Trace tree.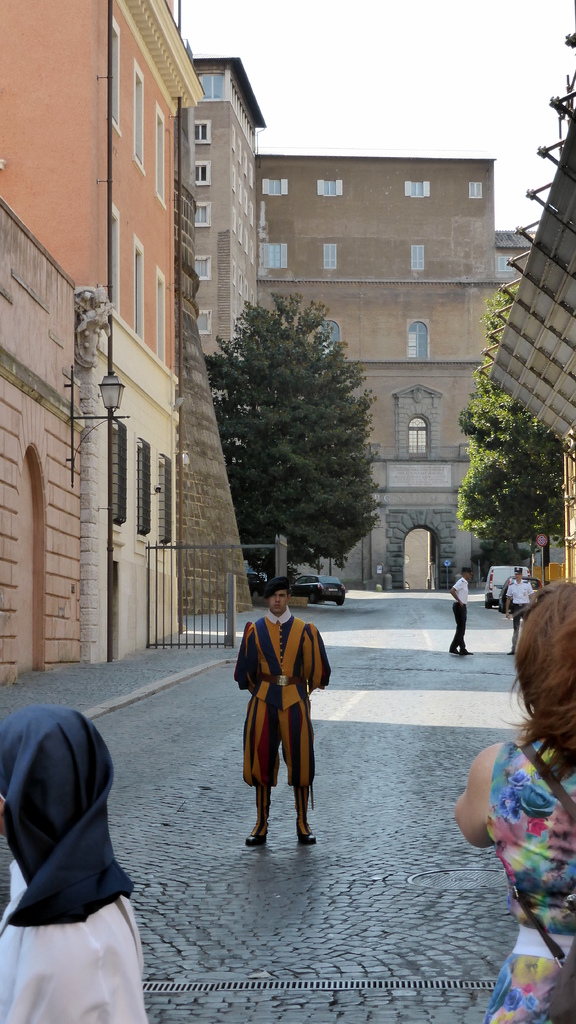
Traced to 452/282/569/547.
